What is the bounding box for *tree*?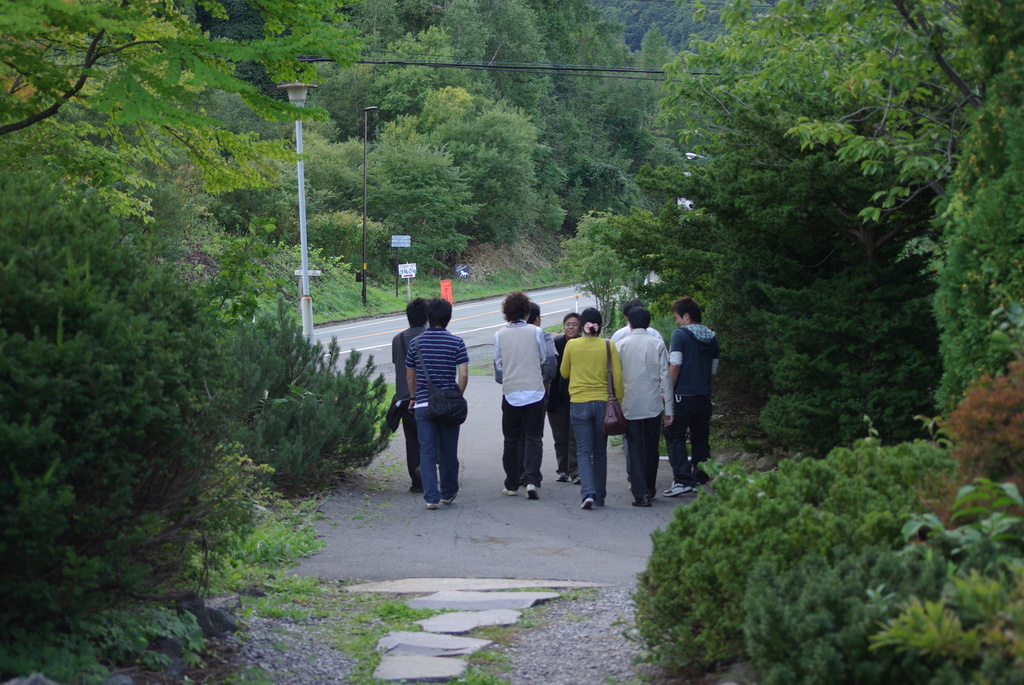
x1=739 y1=483 x2=1023 y2=684.
